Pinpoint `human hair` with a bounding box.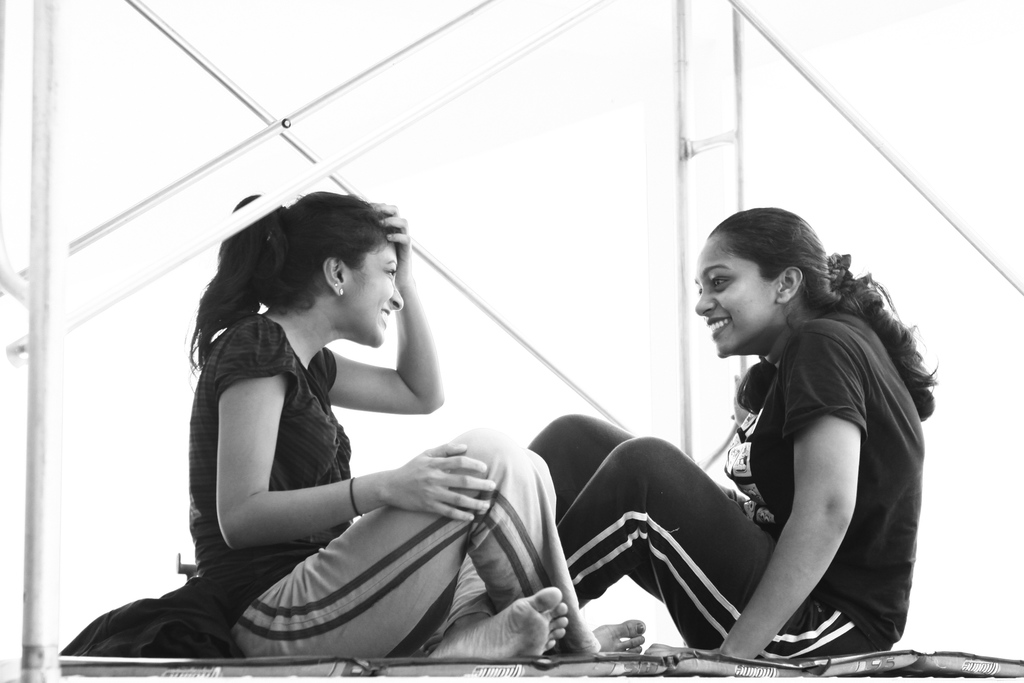
708/206/939/420.
